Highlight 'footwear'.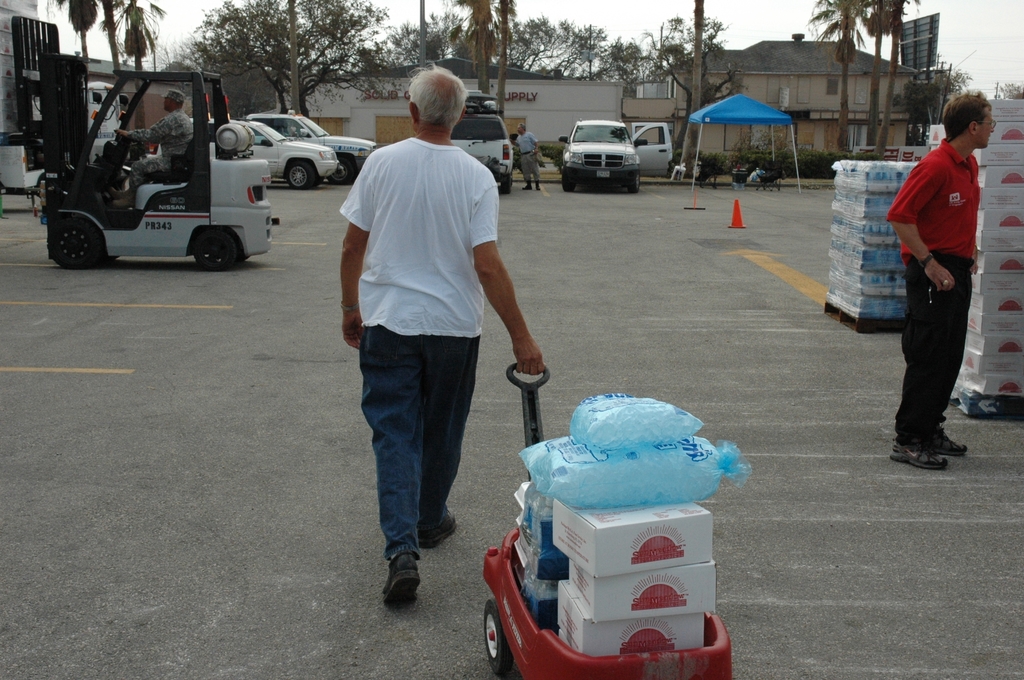
Highlighted region: crop(534, 179, 541, 188).
